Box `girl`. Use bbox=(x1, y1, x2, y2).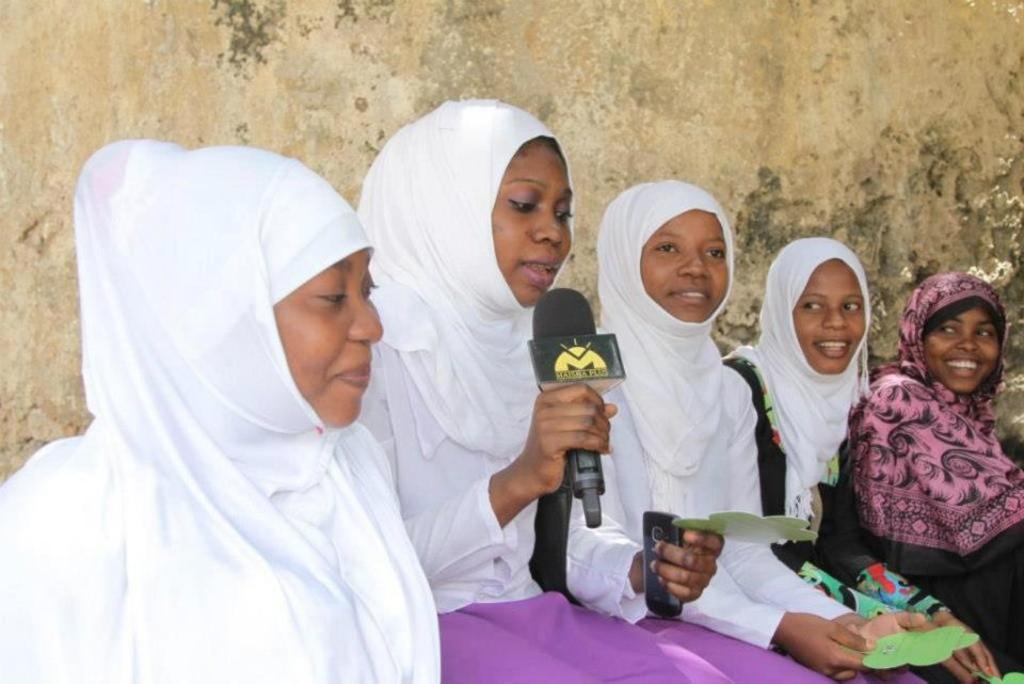
bbox=(604, 176, 928, 683).
